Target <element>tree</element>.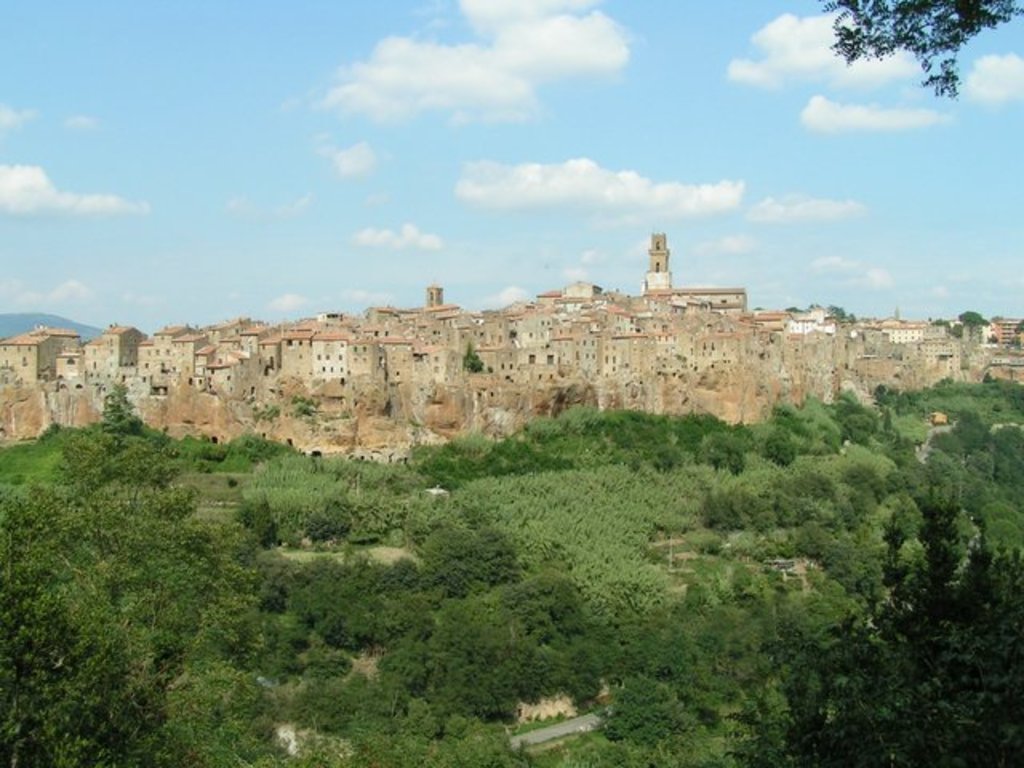
Target region: rect(803, 0, 1022, 107).
